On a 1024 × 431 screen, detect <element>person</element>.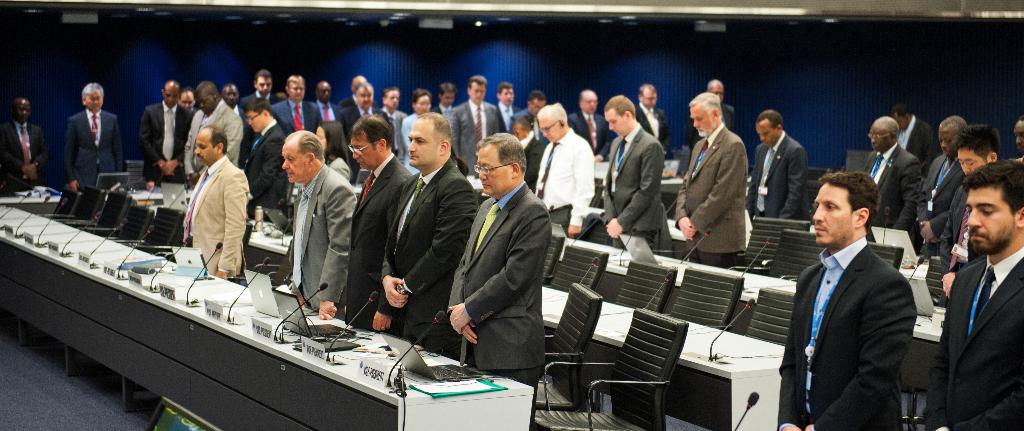
box=[675, 91, 746, 269].
